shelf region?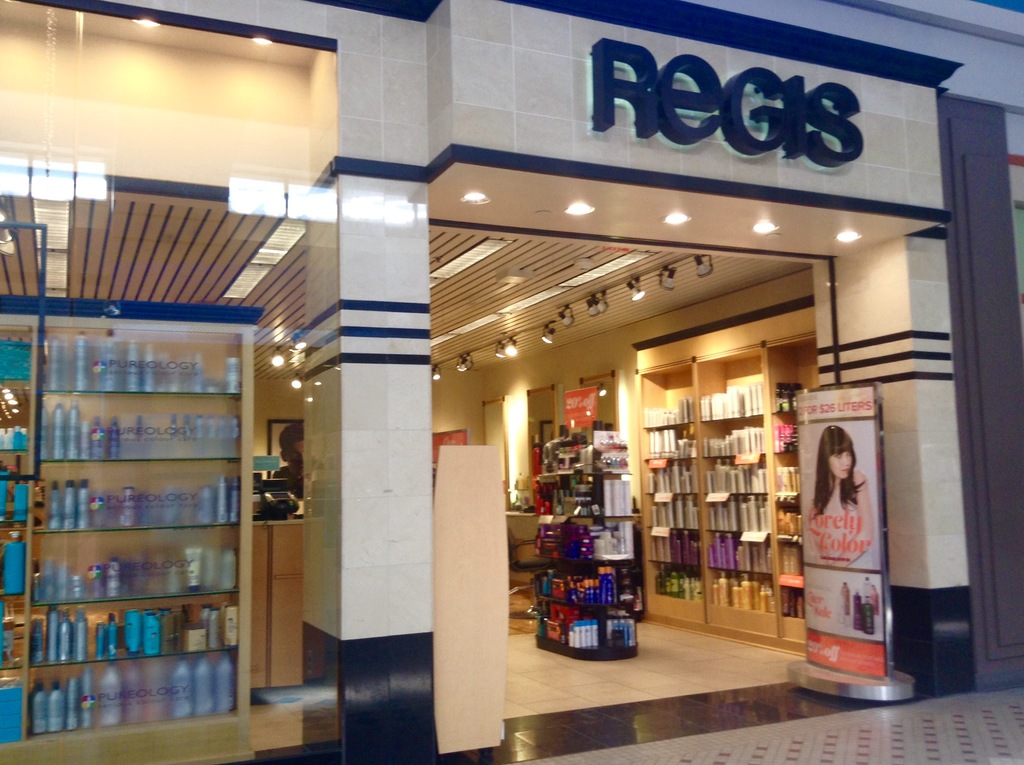
{"x1": 547, "y1": 515, "x2": 632, "y2": 522}
